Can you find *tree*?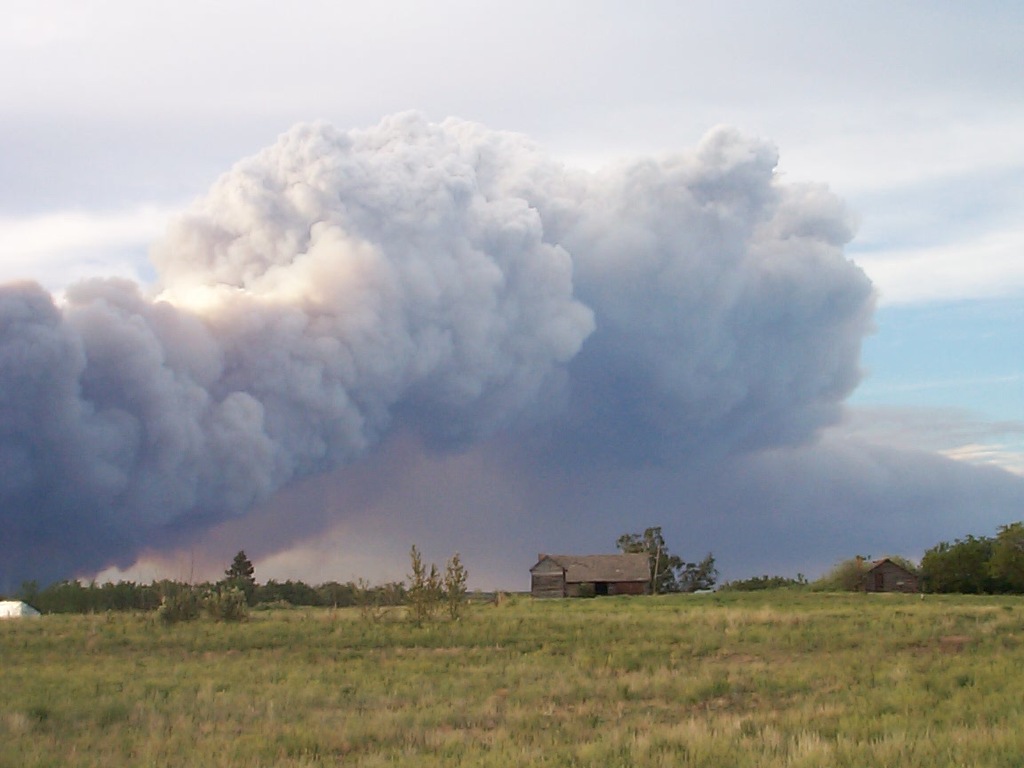
Yes, bounding box: box=[621, 536, 717, 592].
